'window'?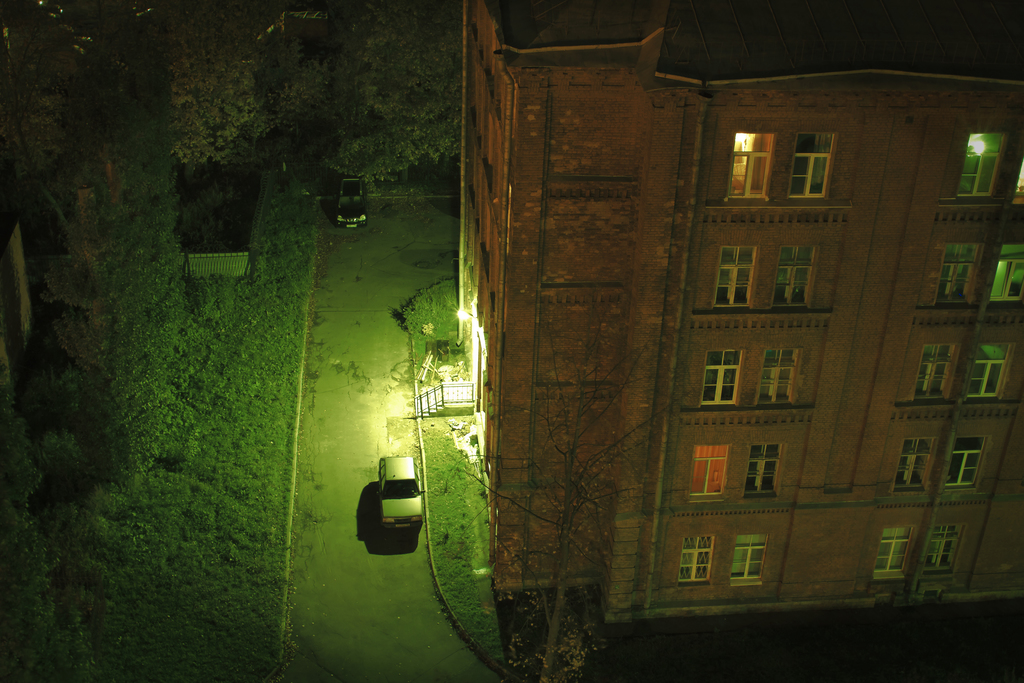
<box>746,443,781,495</box>
